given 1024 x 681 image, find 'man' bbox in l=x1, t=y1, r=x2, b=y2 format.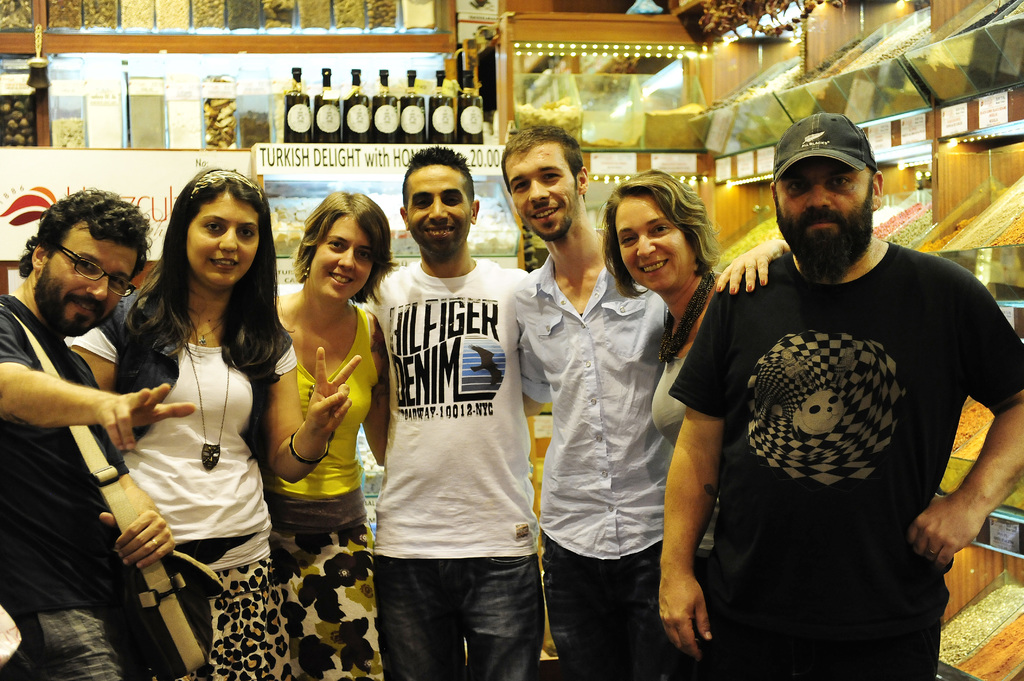
l=0, t=184, r=212, b=680.
